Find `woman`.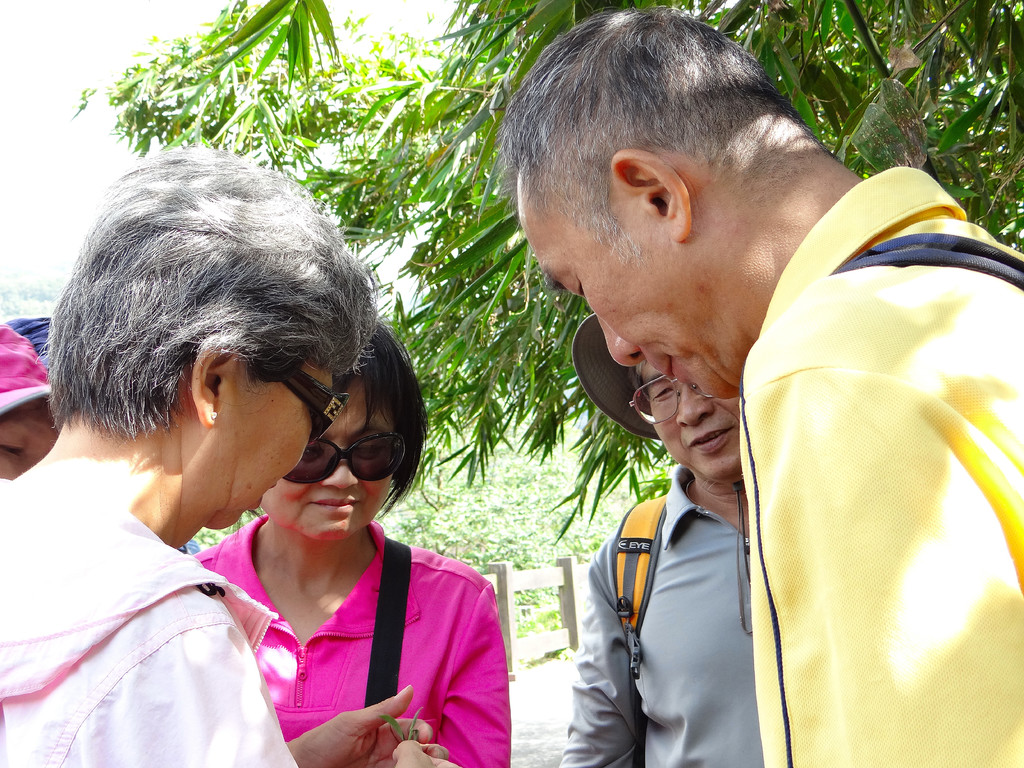
x1=0, y1=318, x2=82, y2=484.
